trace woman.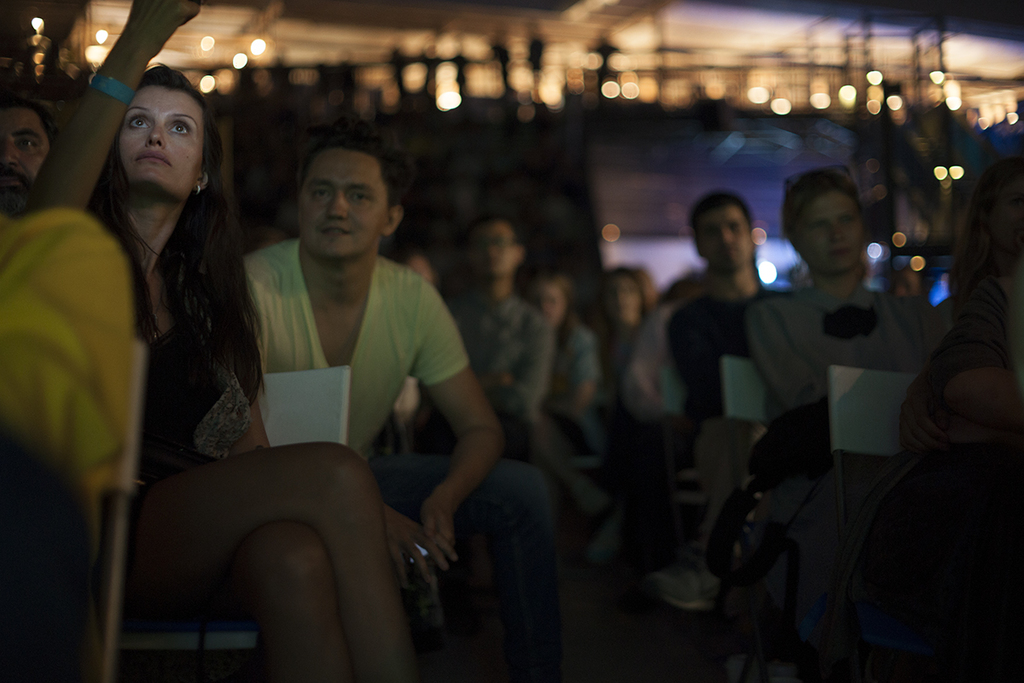
Traced to region(730, 157, 990, 675).
